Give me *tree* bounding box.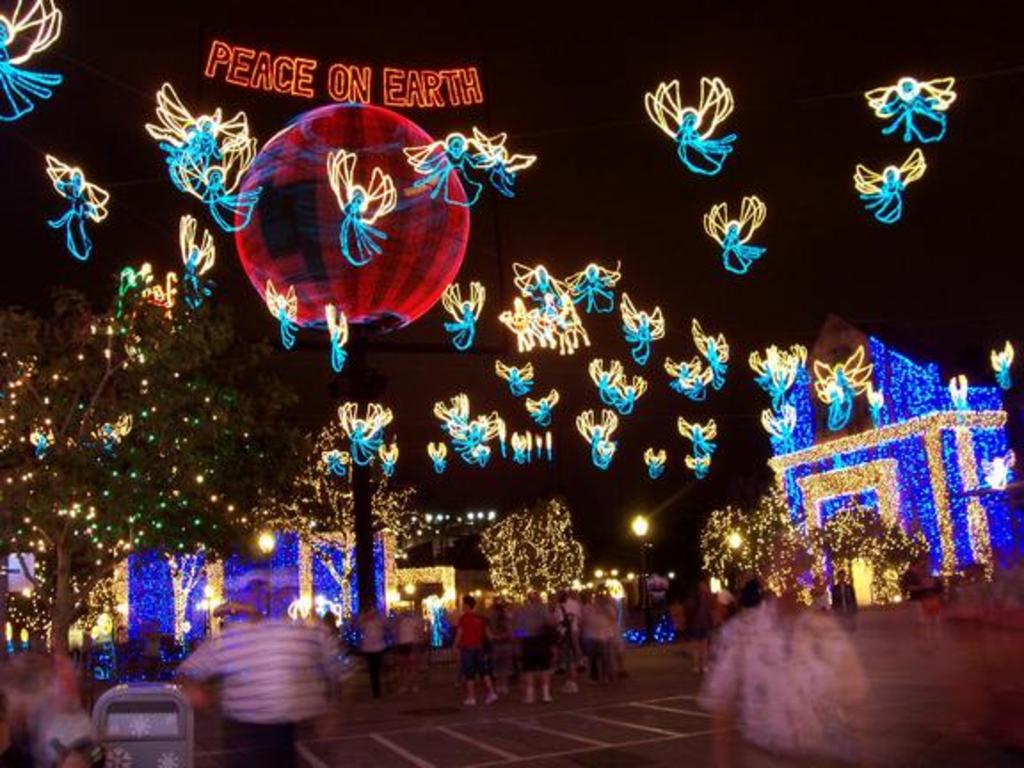
bbox=[697, 489, 816, 597].
